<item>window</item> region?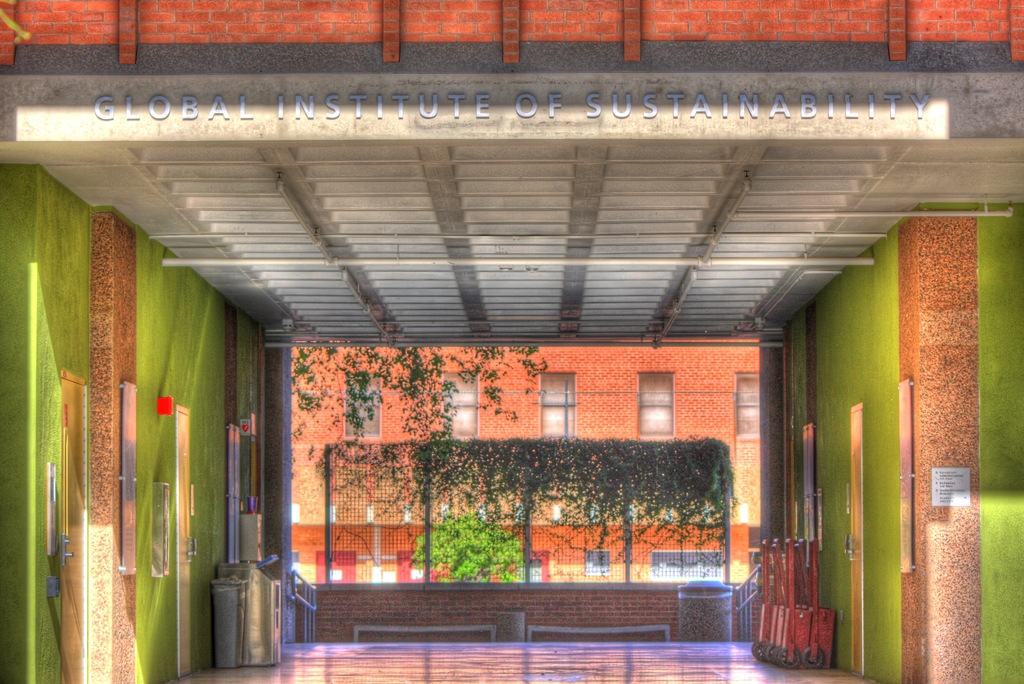
locate(429, 359, 492, 447)
